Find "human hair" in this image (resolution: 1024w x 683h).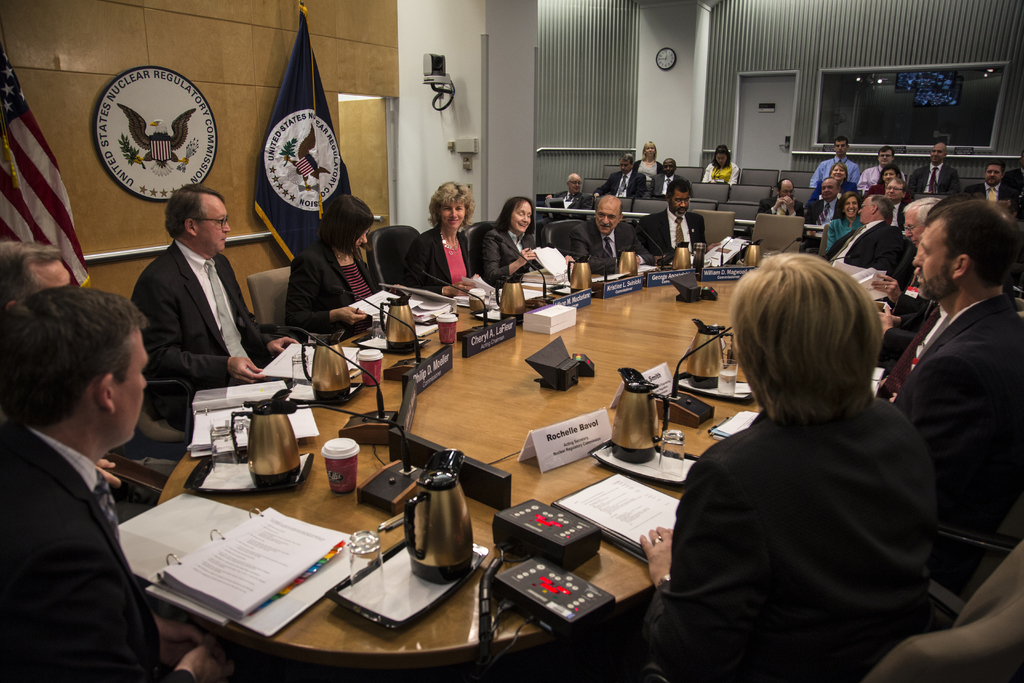
rect(620, 204, 623, 218).
